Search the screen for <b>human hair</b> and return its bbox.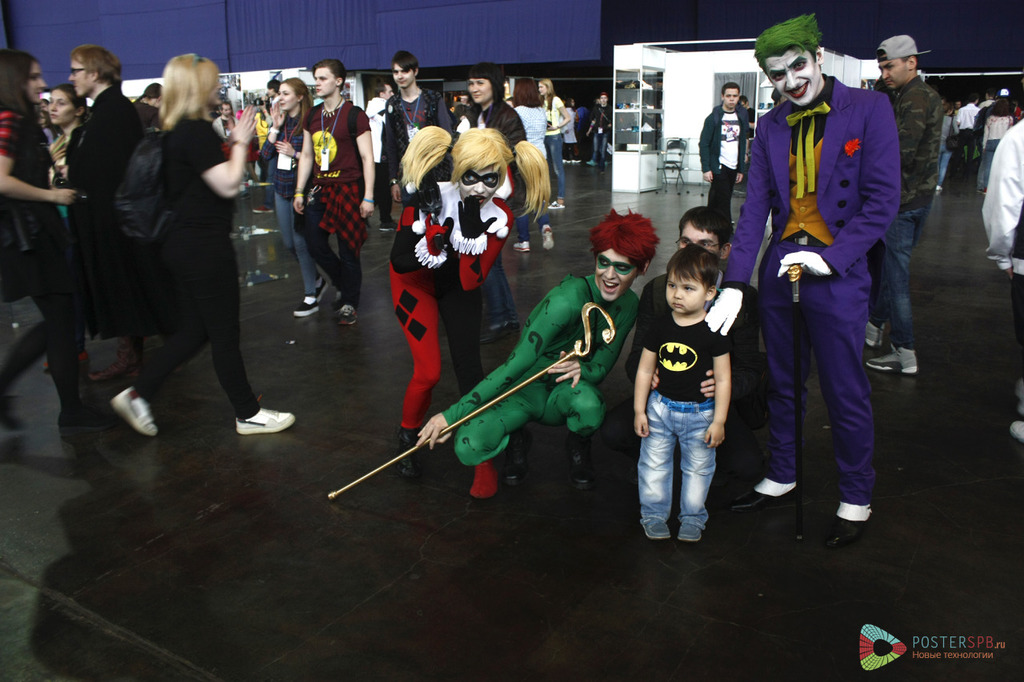
Found: bbox(159, 53, 222, 126).
